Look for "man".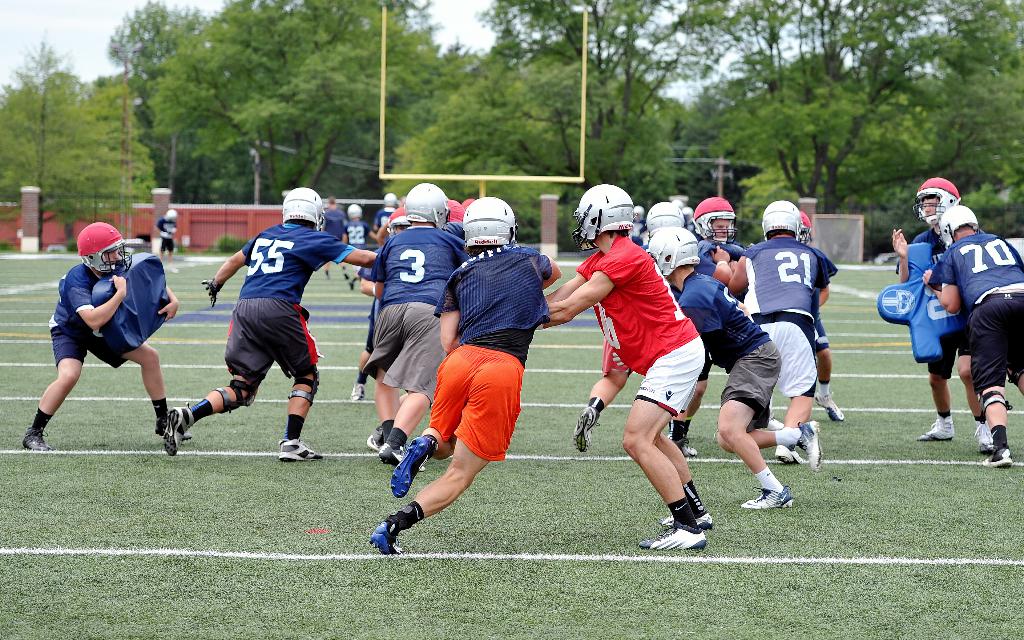
Found: [left=541, top=180, right=714, bottom=547].
